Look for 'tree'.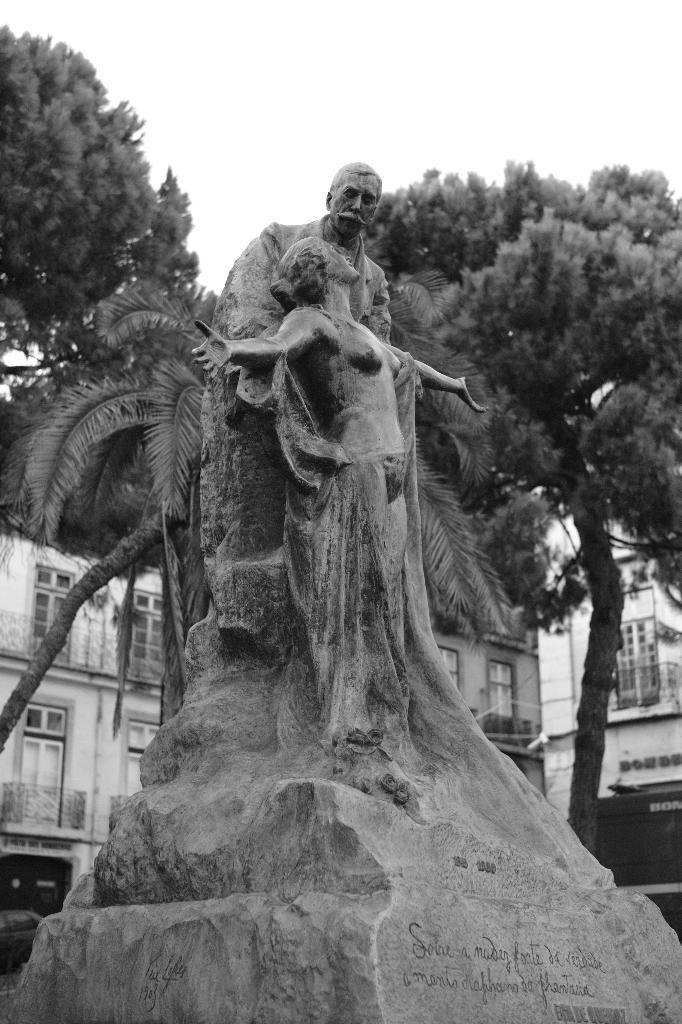
Found: bbox=[365, 164, 681, 857].
